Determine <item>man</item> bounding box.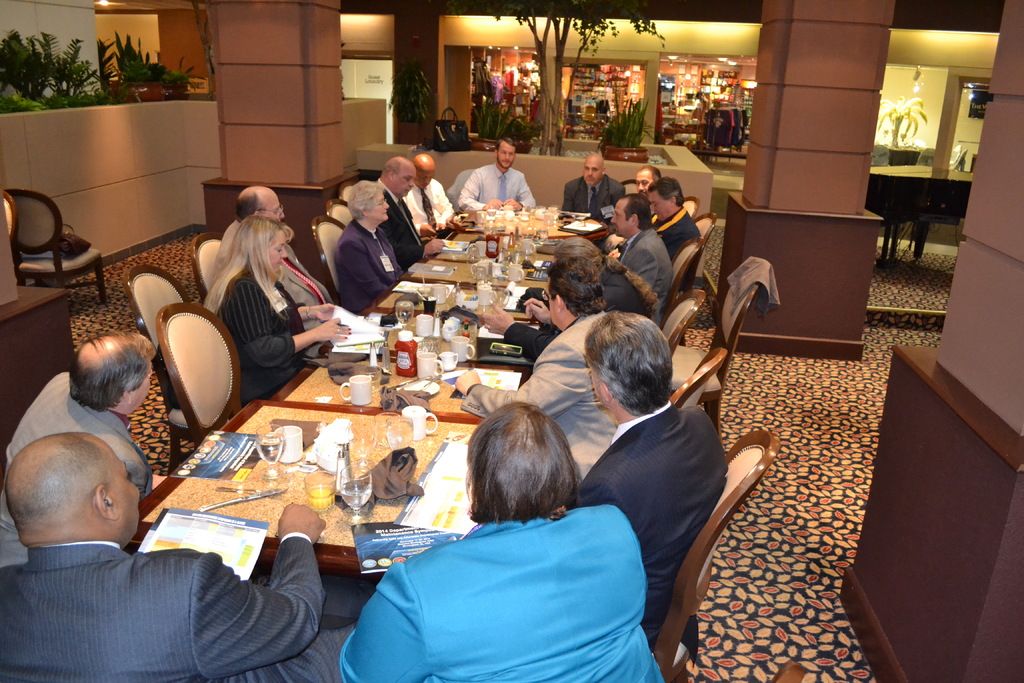
Determined: [x1=460, y1=138, x2=537, y2=213].
